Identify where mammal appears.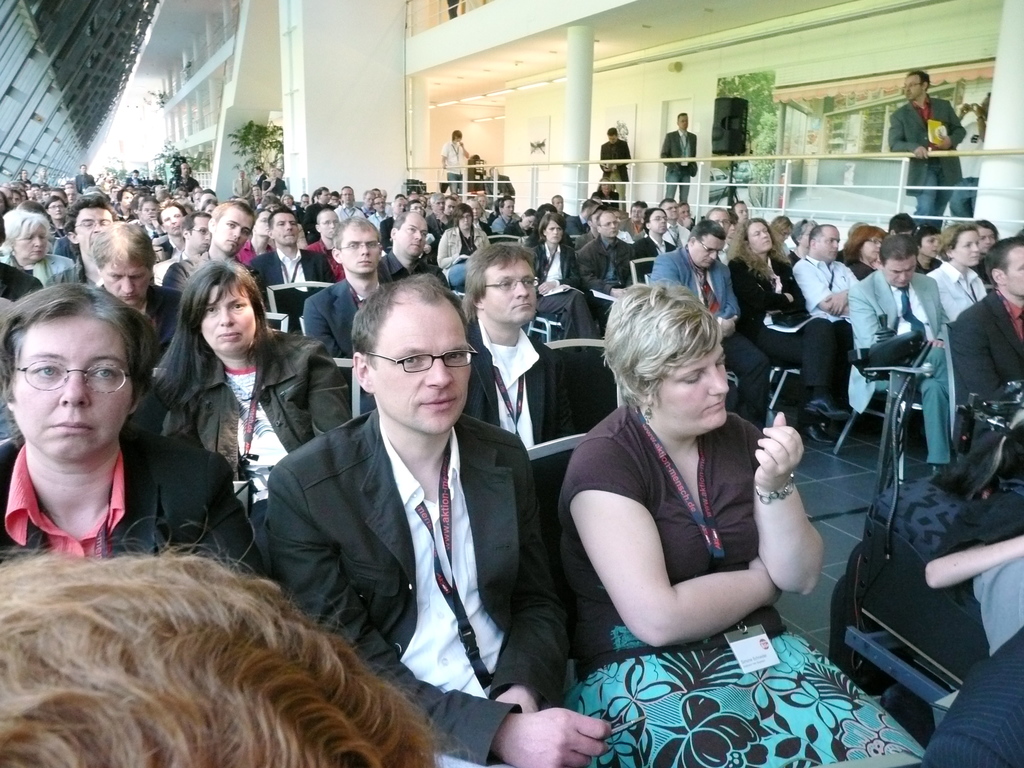
Appears at l=893, t=74, r=963, b=231.
